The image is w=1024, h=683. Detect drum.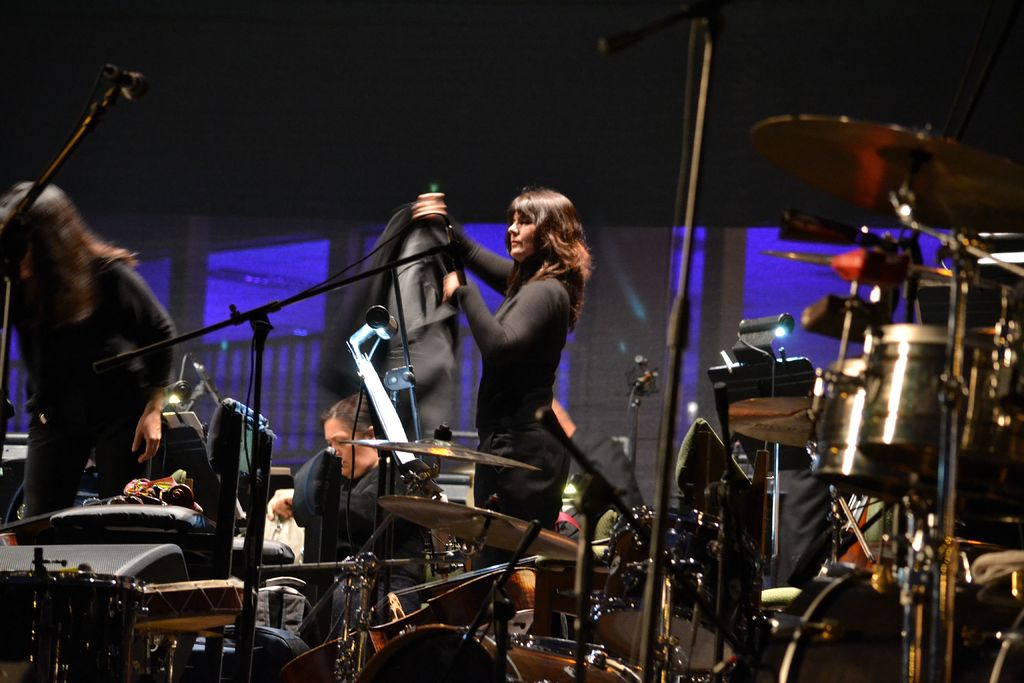
Detection: bbox(139, 579, 246, 631).
